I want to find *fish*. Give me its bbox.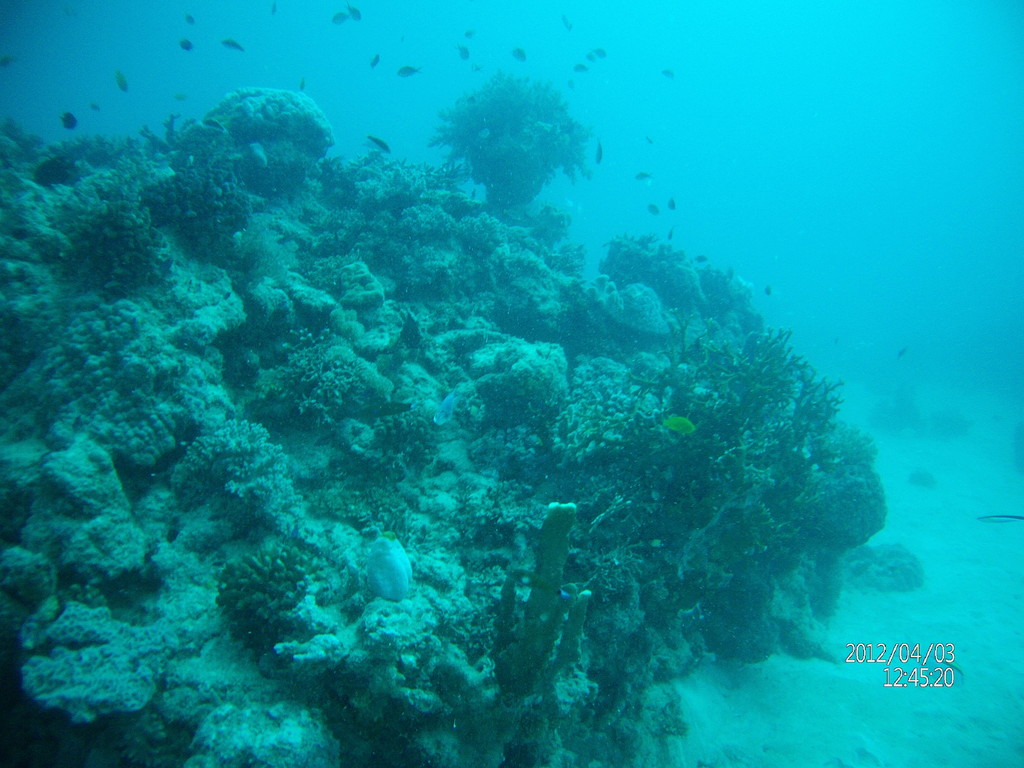
region(345, 4, 361, 19).
